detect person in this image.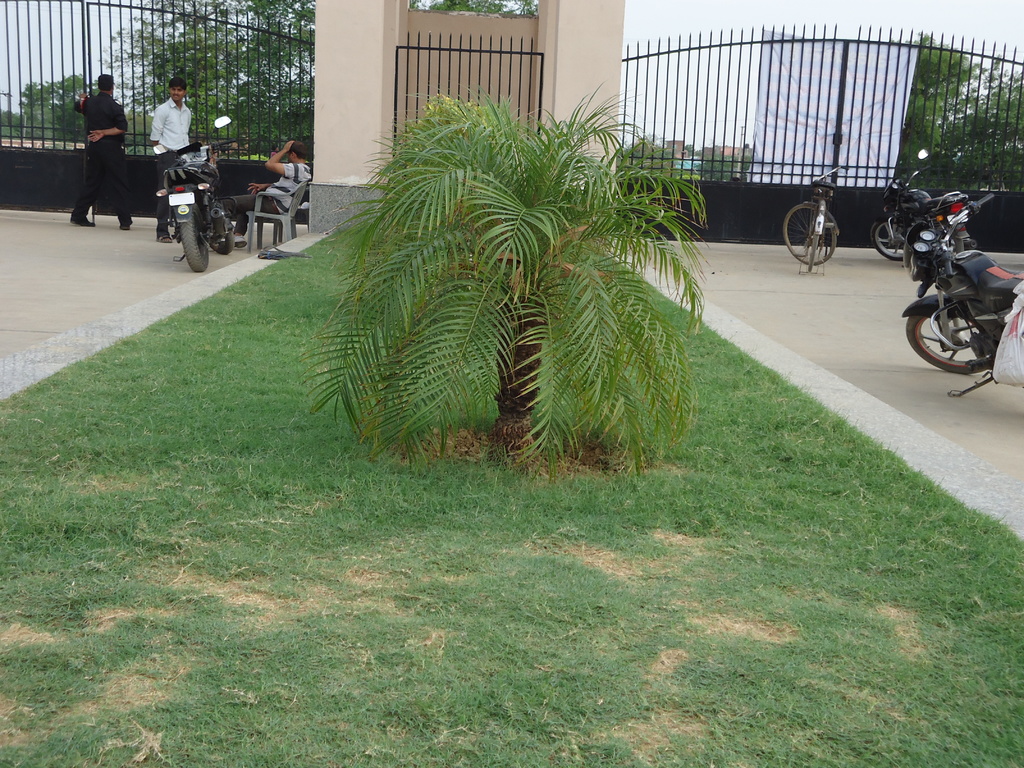
Detection: bbox(65, 72, 136, 232).
